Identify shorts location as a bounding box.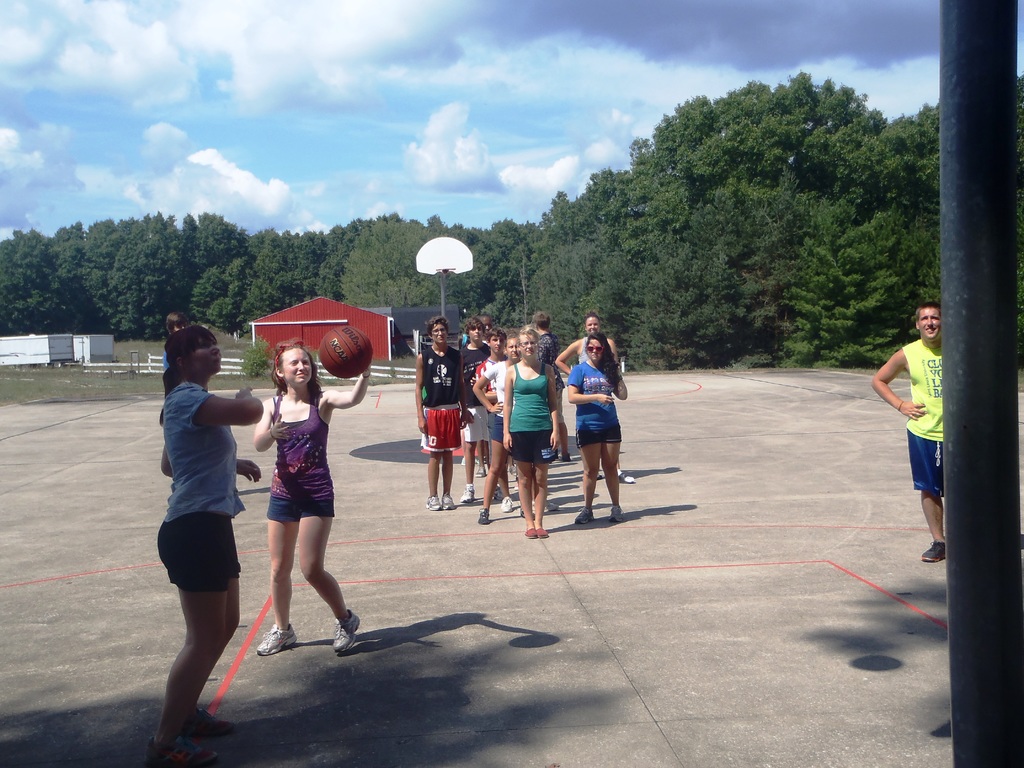
locate(266, 501, 335, 520).
